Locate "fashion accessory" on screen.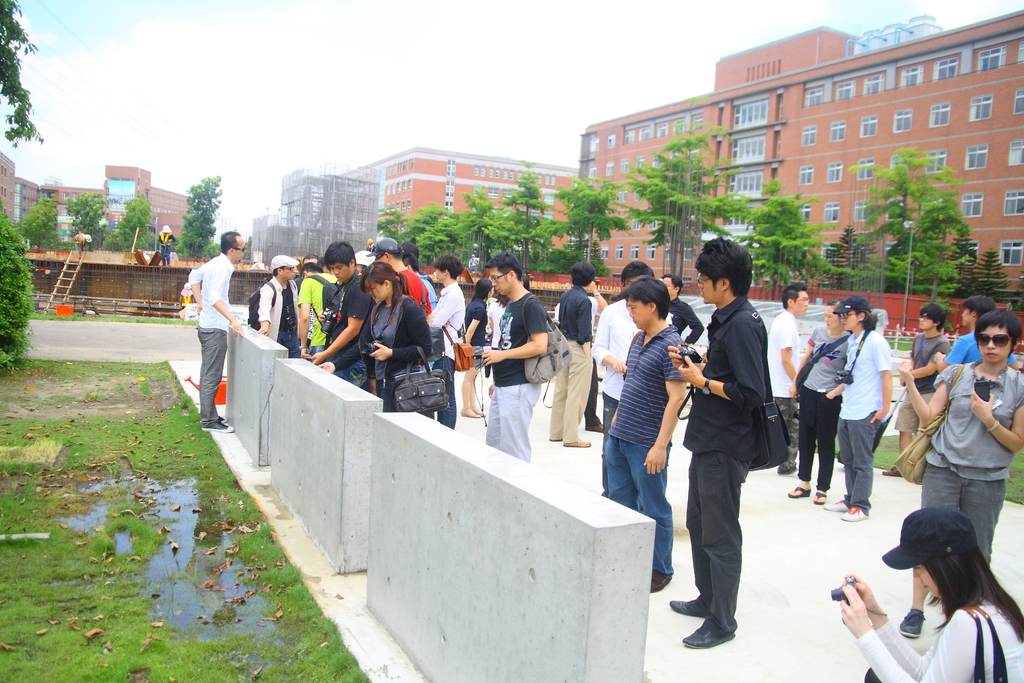
On screen at 220 417 230 424.
